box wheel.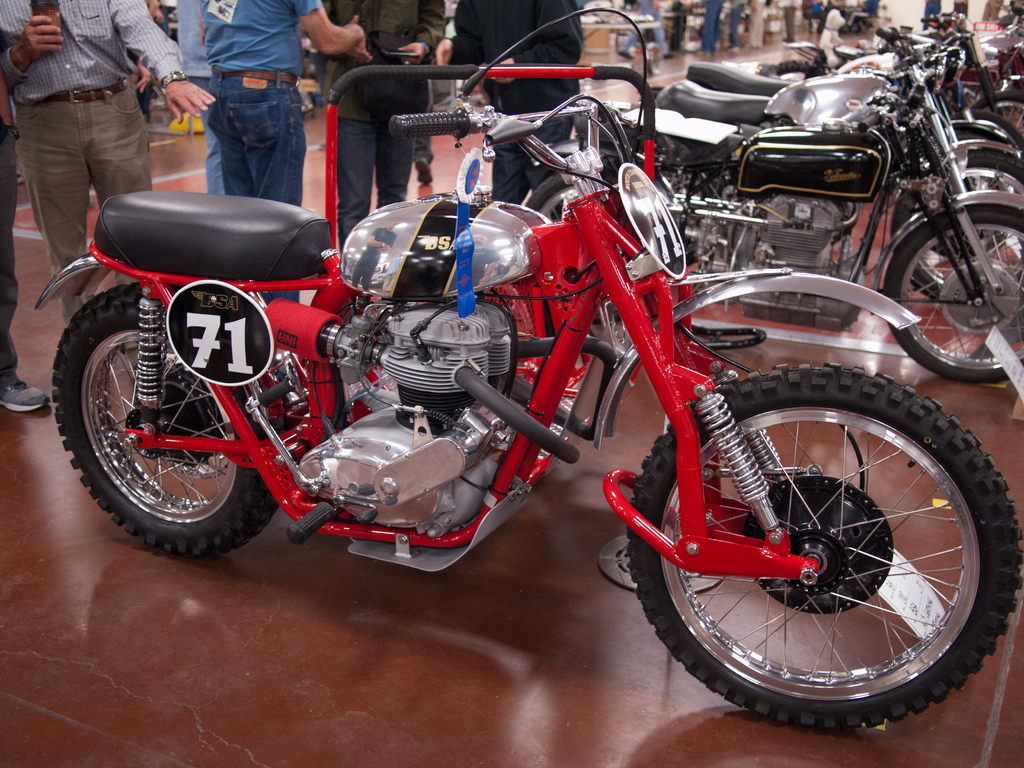
locate(525, 170, 620, 223).
